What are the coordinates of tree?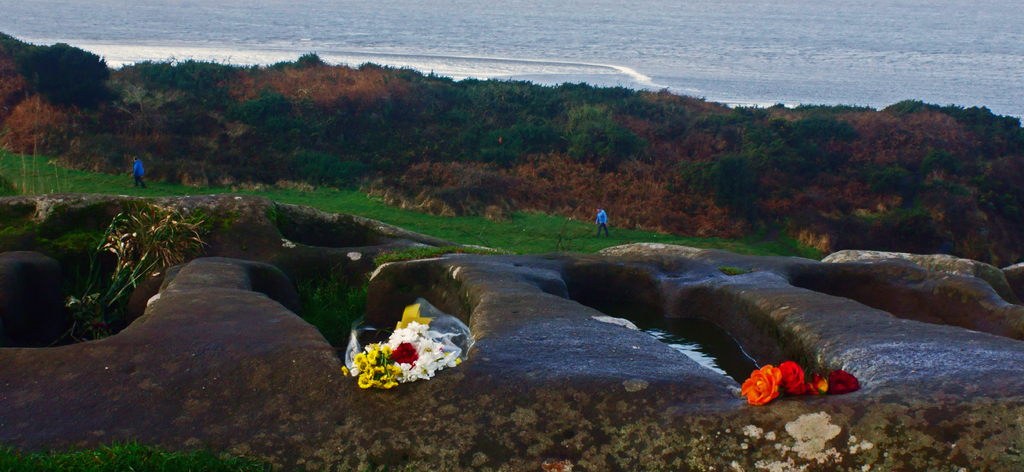
29, 49, 134, 131.
